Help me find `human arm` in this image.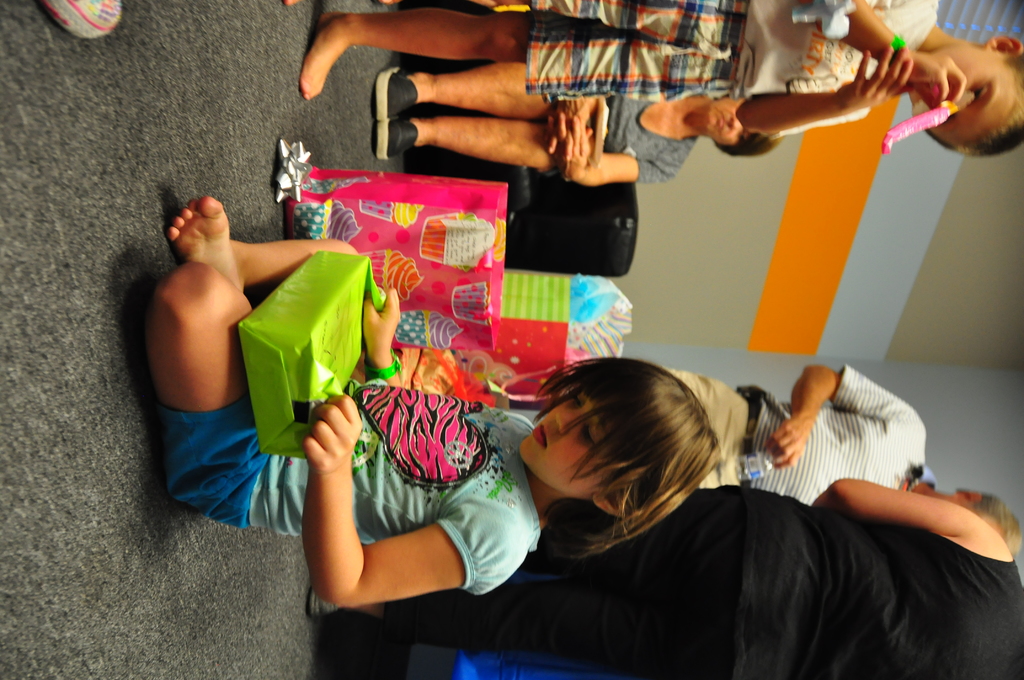
Found it: bbox=[362, 283, 404, 387].
